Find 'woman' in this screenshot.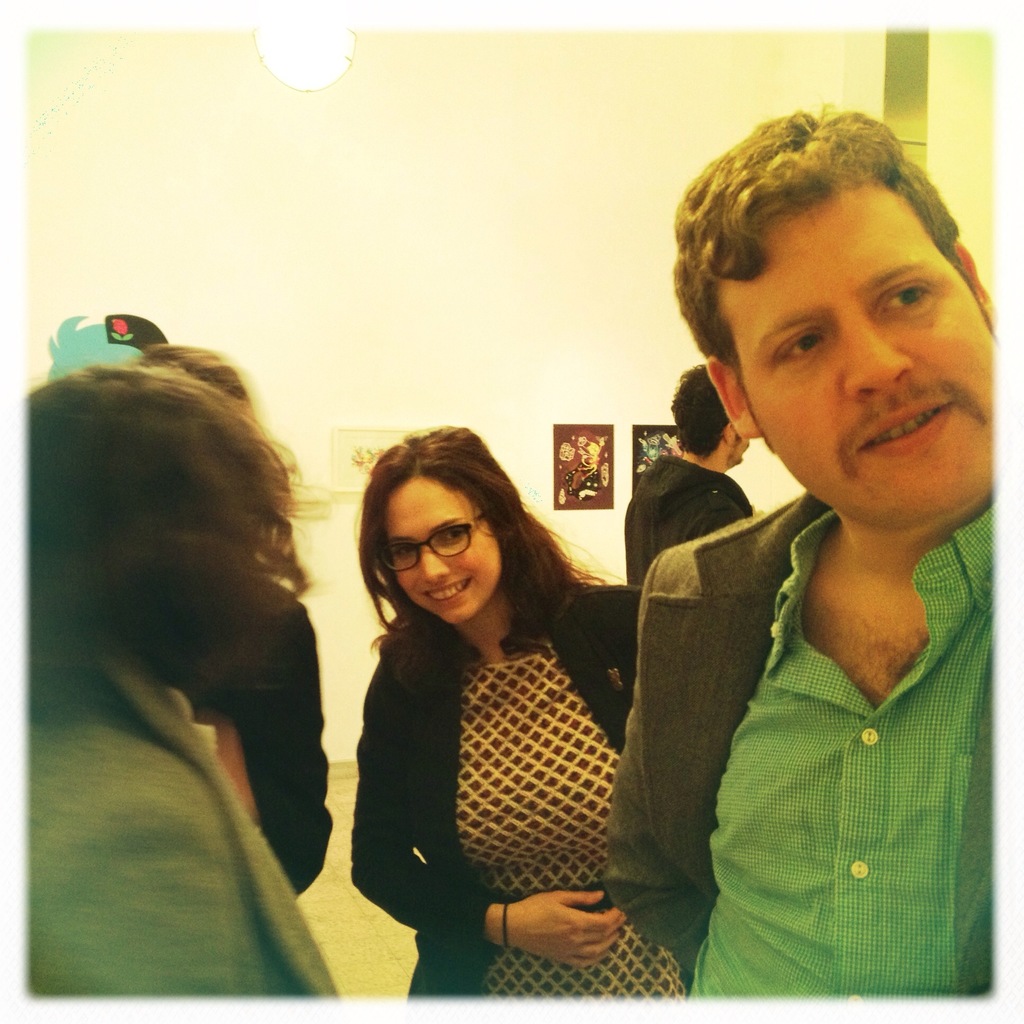
The bounding box for 'woman' is bbox=(25, 364, 340, 1001).
